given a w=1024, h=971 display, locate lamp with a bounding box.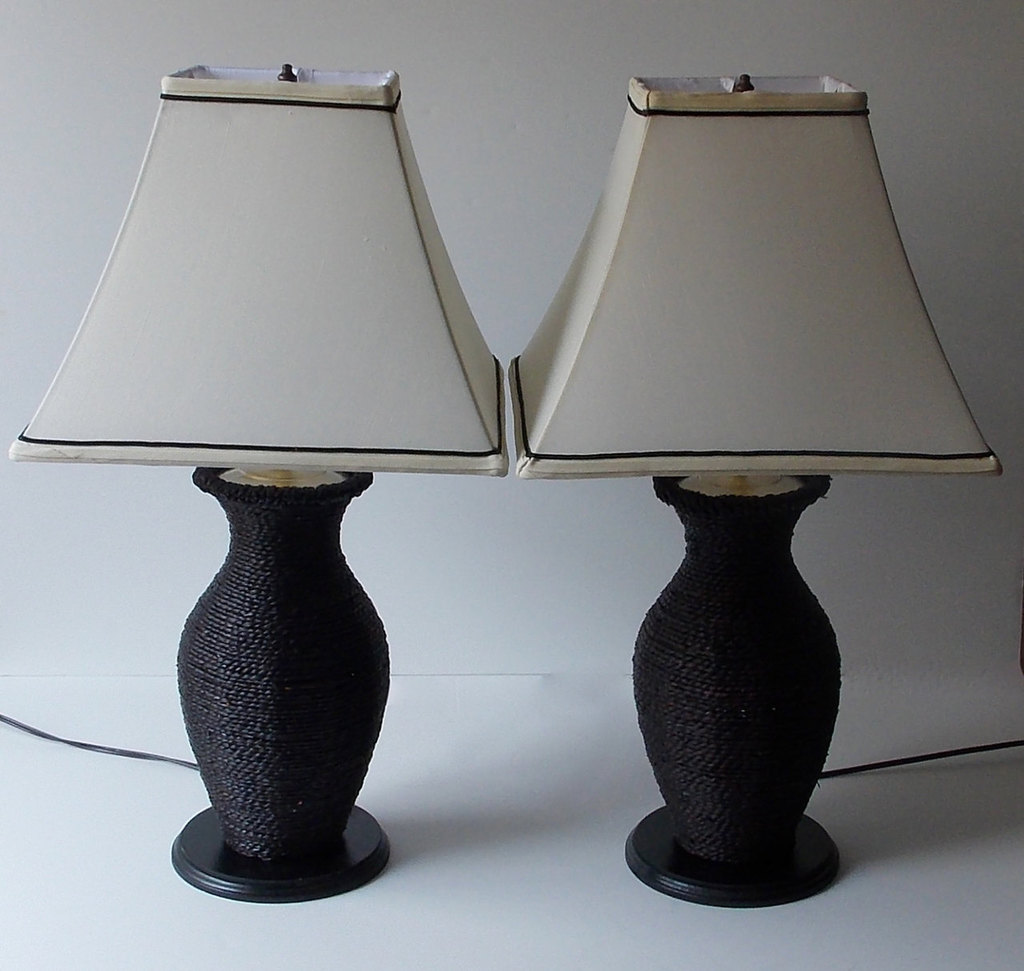
Located: 507/74/1007/907.
